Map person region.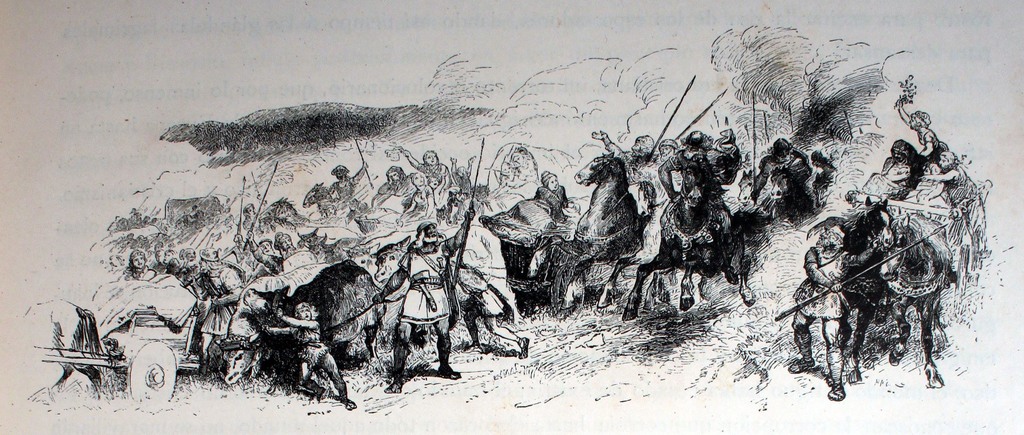
Mapped to bbox=(787, 214, 892, 399).
